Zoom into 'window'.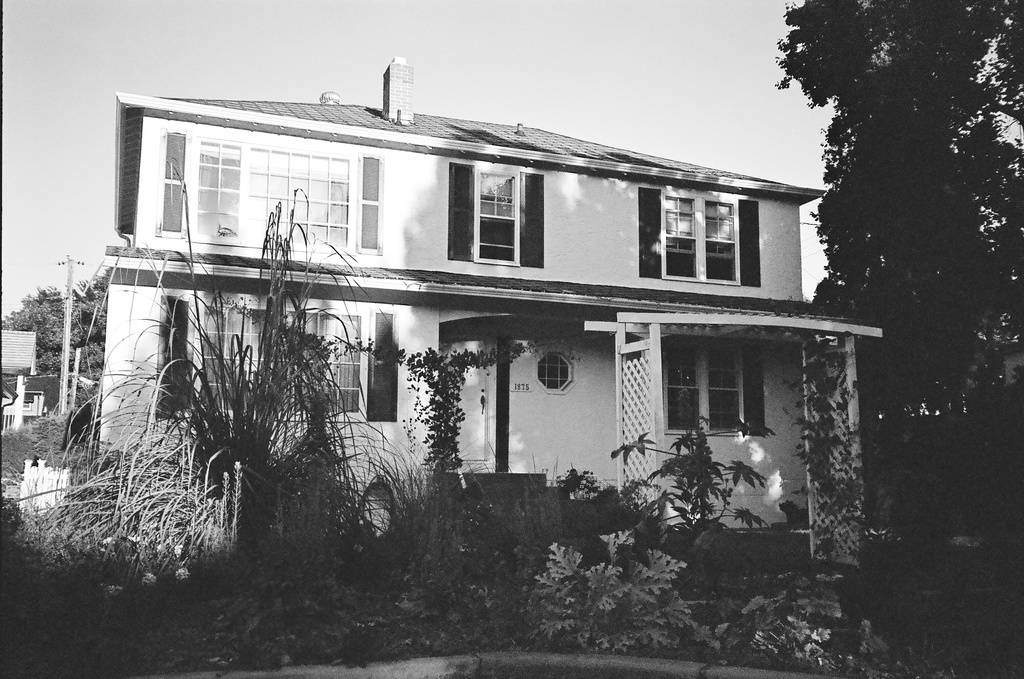
Zoom target: rect(540, 354, 573, 392).
